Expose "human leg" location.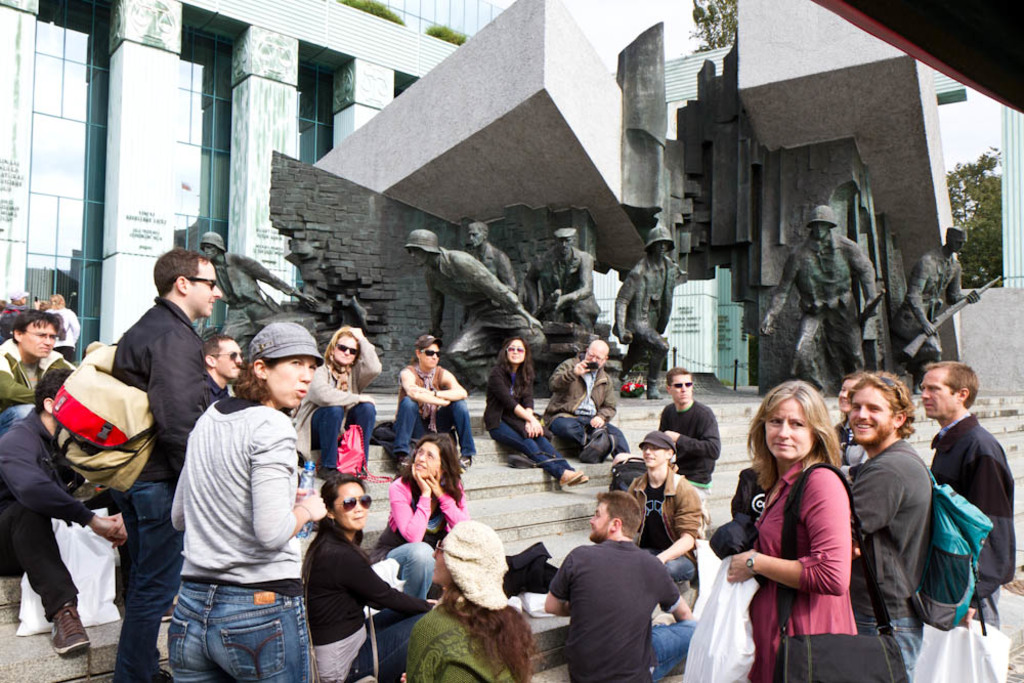
Exposed at [left=347, top=606, right=420, bottom=682].
